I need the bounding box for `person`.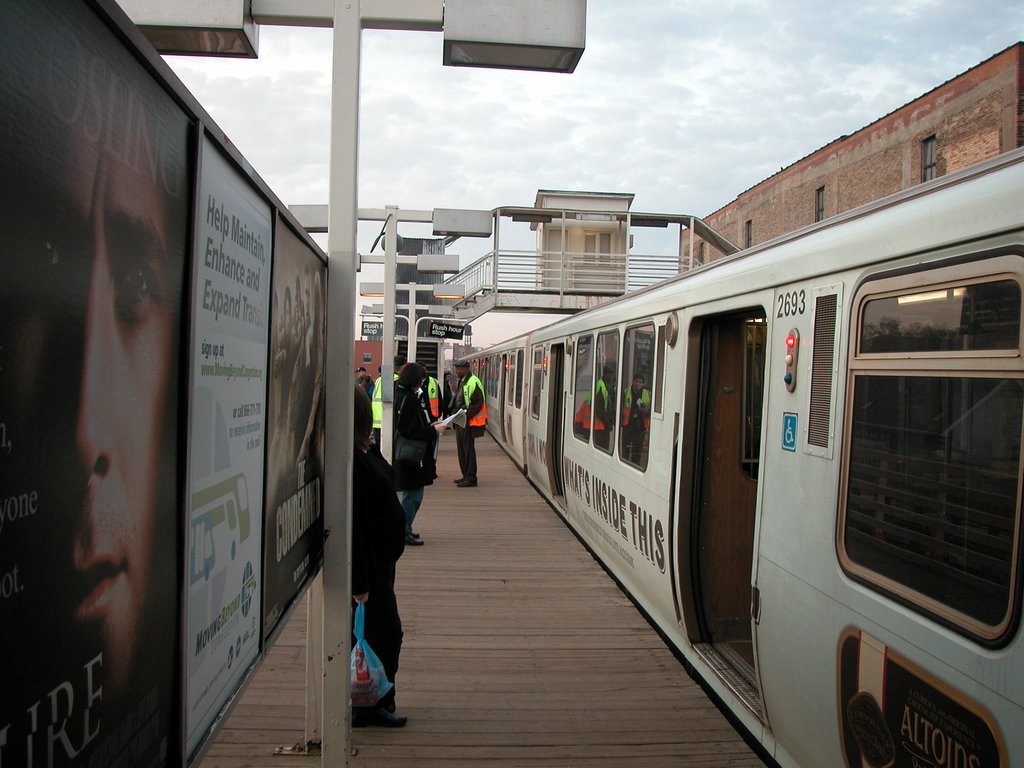
Here it is: (0, 4, 179, 723).
